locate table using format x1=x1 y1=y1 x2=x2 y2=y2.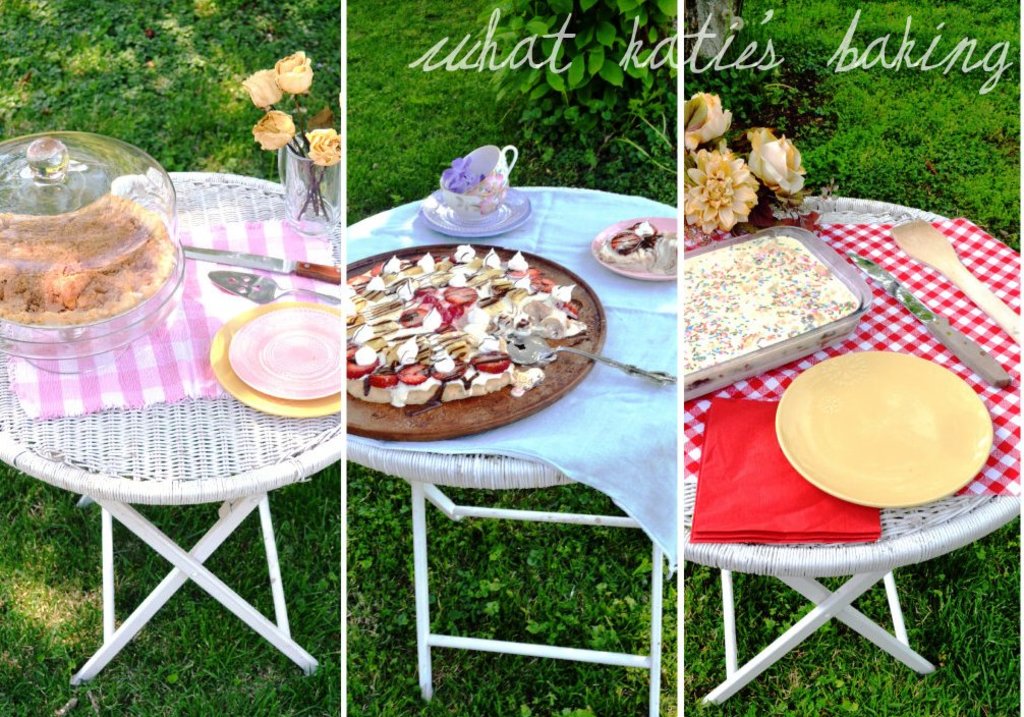
x1=0 y1=168 x2=341 y2=690.
